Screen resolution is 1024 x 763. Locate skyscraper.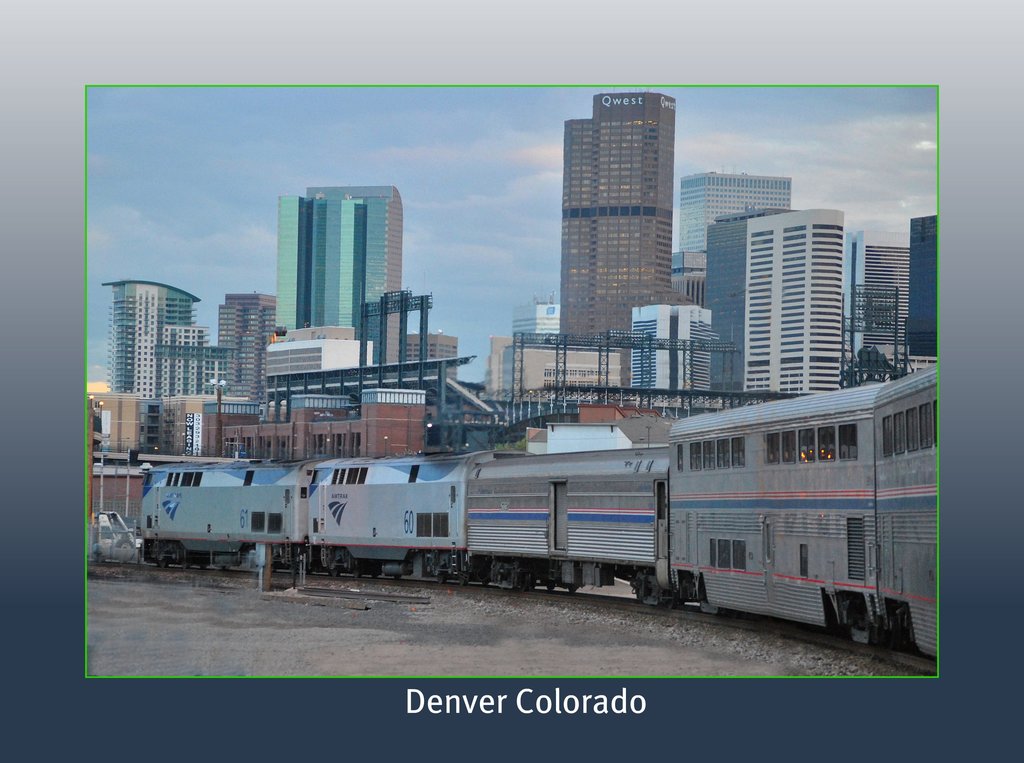
locate(508, 293, 568, 341).
